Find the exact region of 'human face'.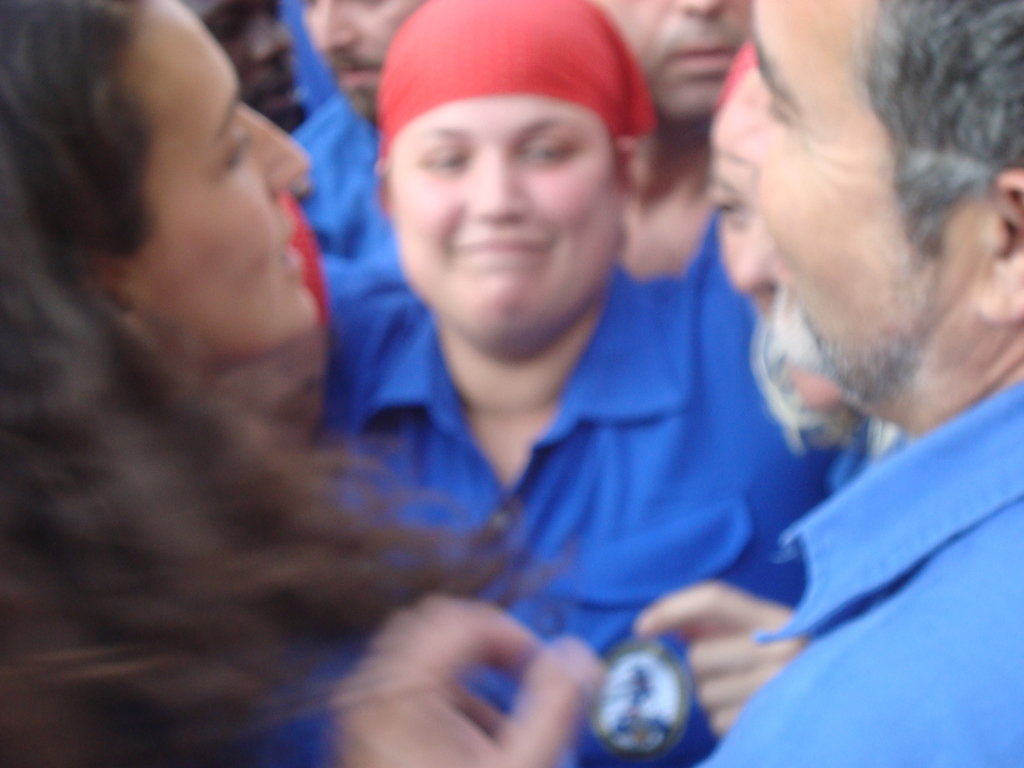
Exact region: <bbox>136, 0, 320, 366</bbox>.
